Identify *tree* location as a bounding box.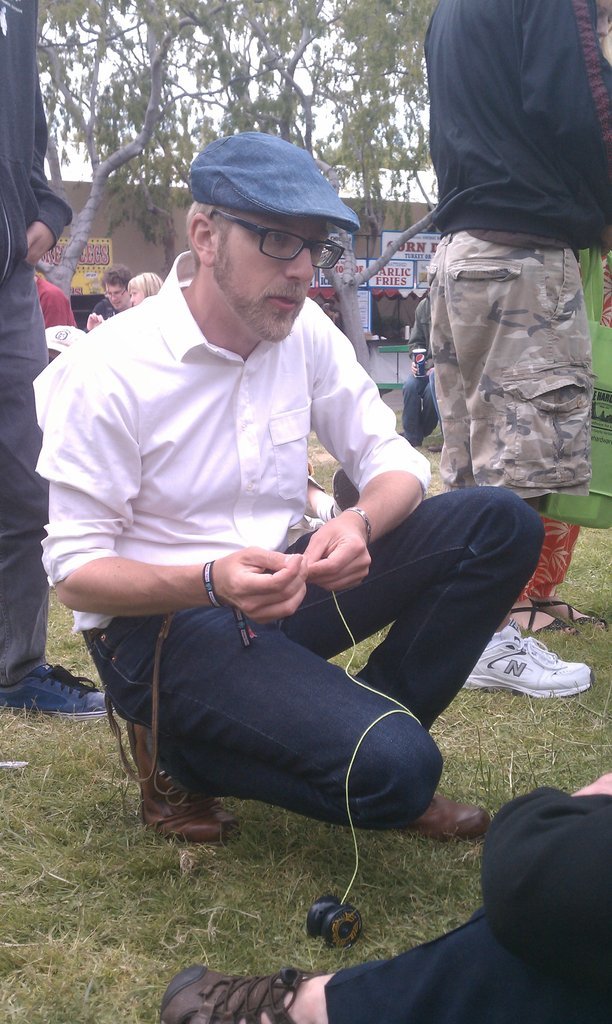
(x1=35, y1=1, x2=281, y2=289).
